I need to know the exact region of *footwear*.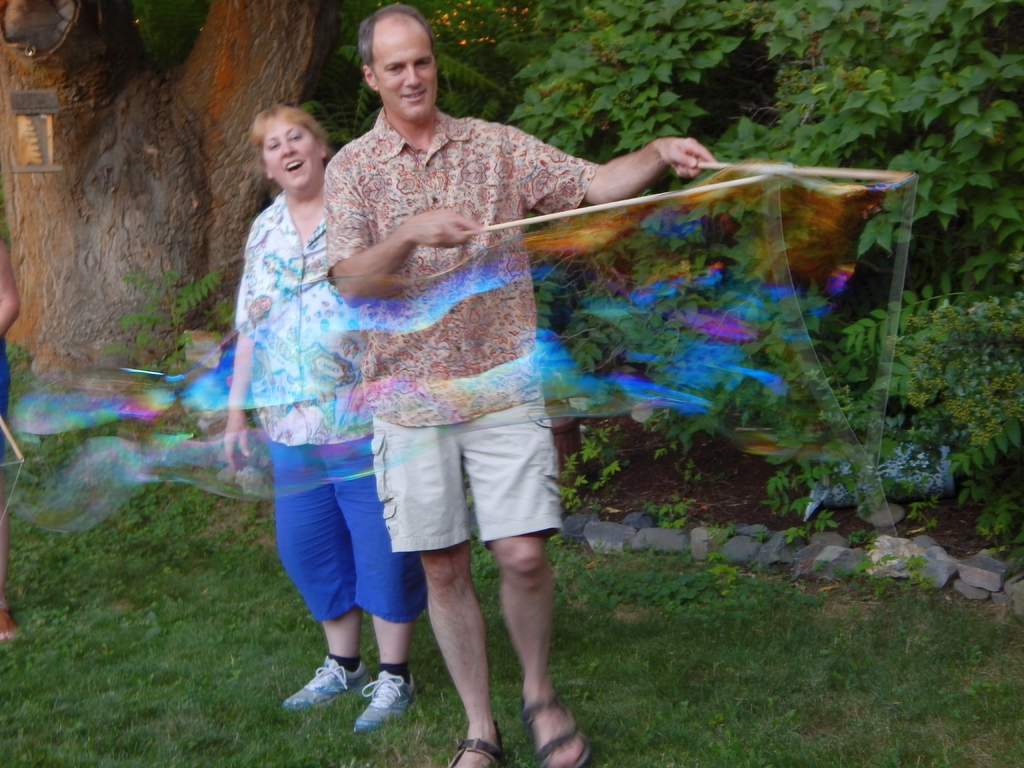
Region: 0:602:25:644.
